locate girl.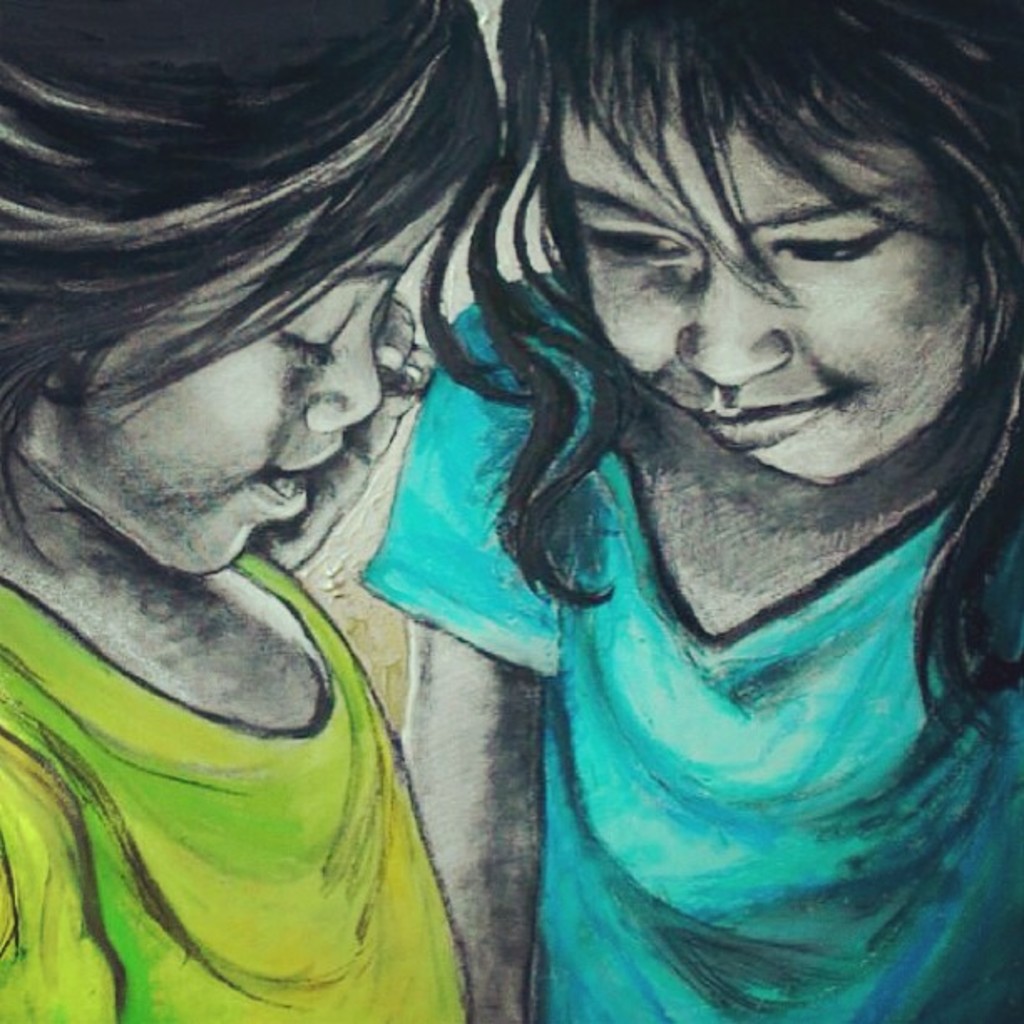
Bounding box: x1=0, y1=0, x2=540, y2=1022.
